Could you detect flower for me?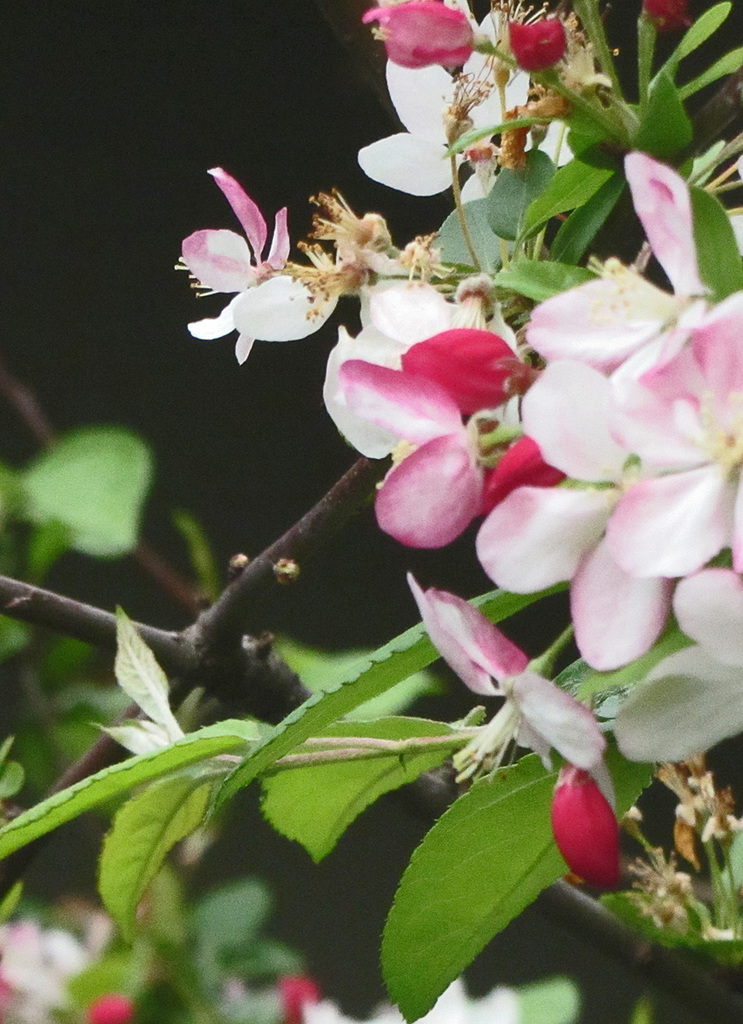
Detection result: (left=78, top=986, right=142, bottom=1023).
